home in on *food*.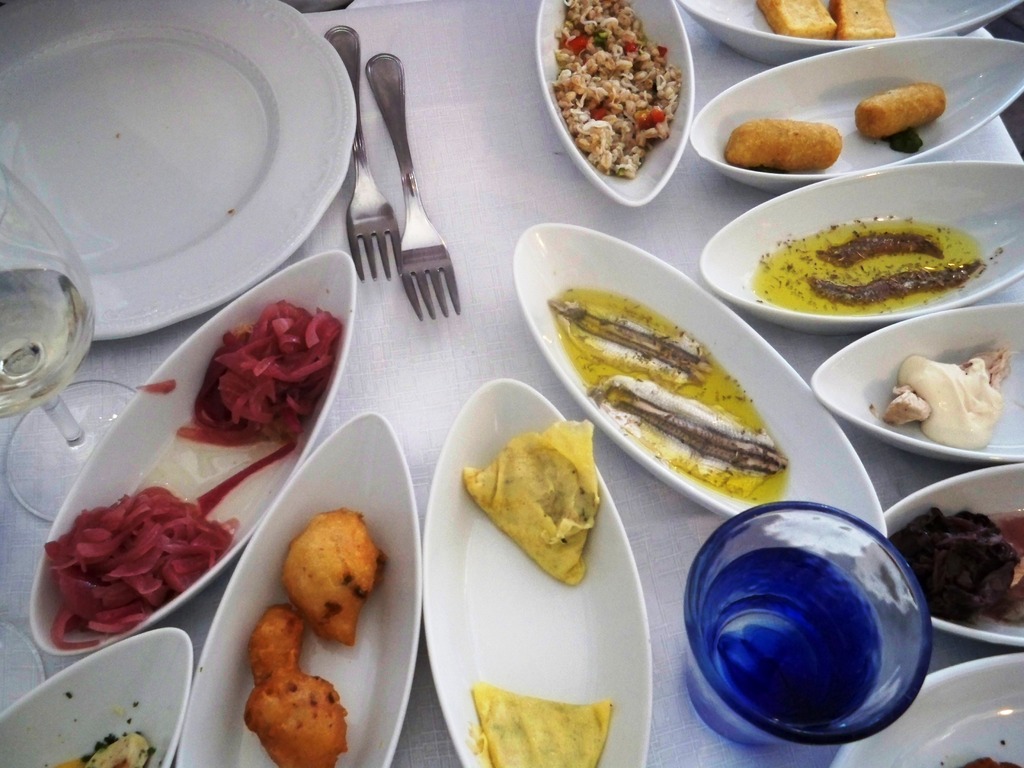
Homed in at x1=856 y1=81 x2=948 y2=157.
